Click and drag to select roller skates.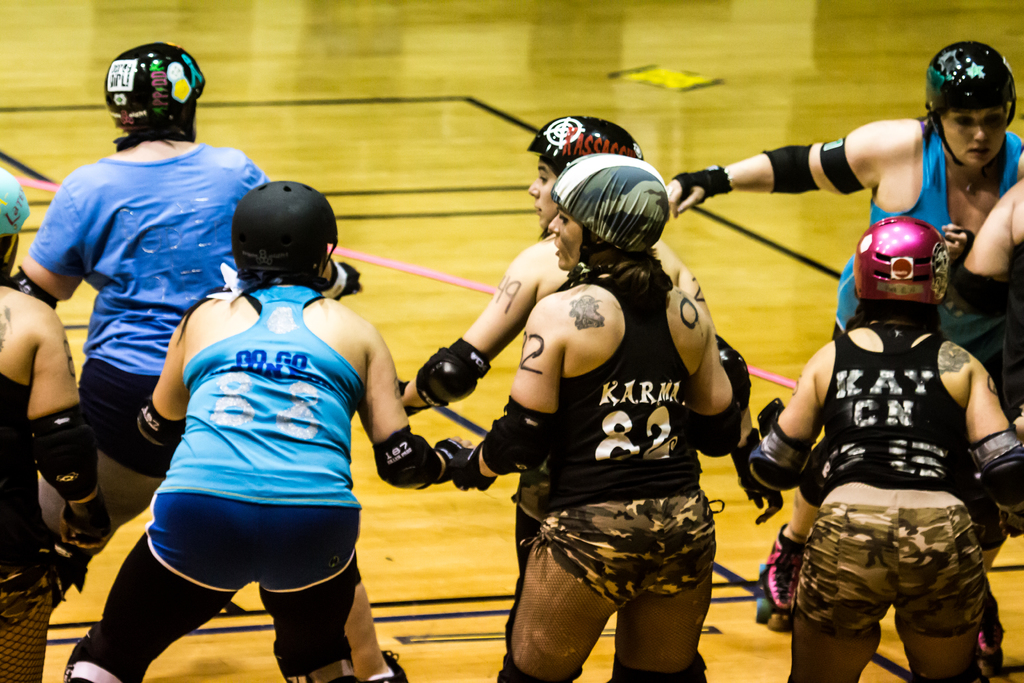
Selection: bbox=(362, 648, 410, 682).
